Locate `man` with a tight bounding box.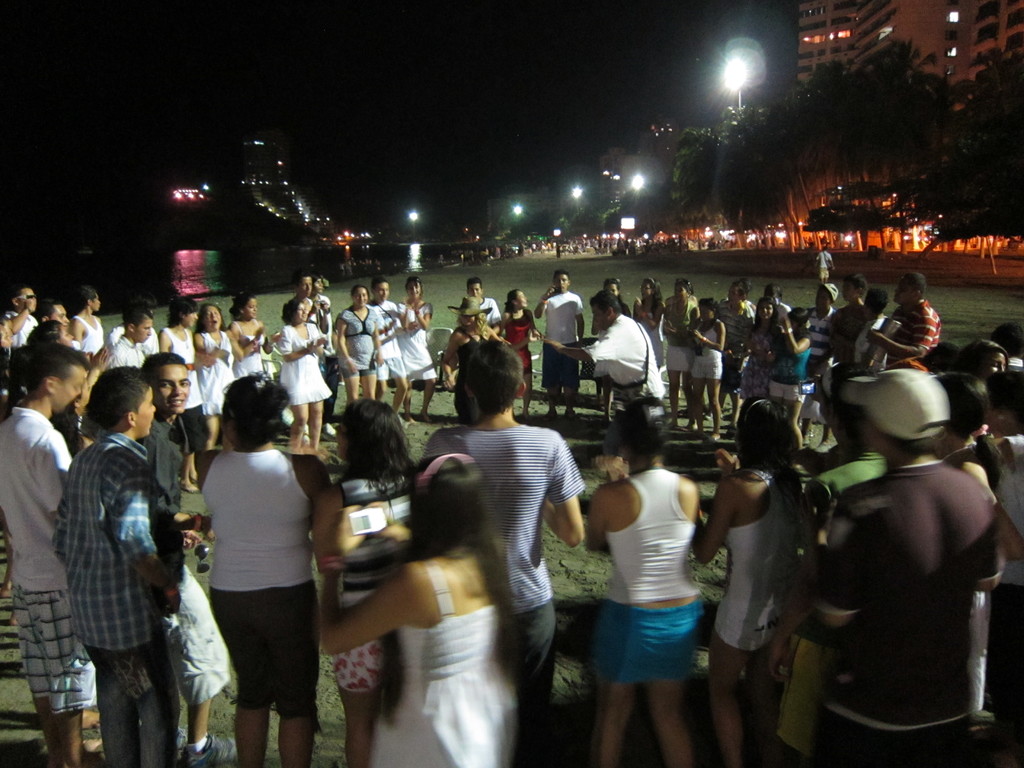
416/336/586/767.
